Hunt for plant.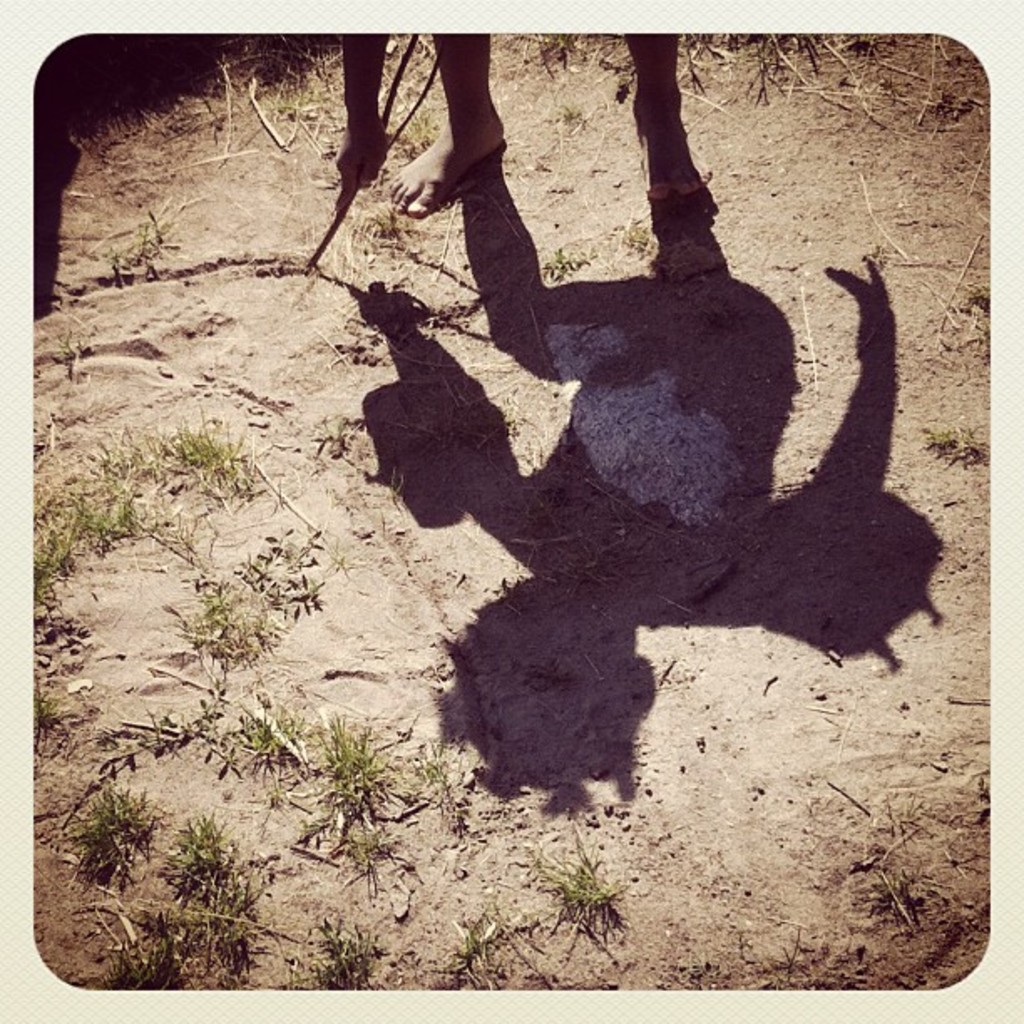
Hunted down at bbox=(524, 835, 619, 917).
